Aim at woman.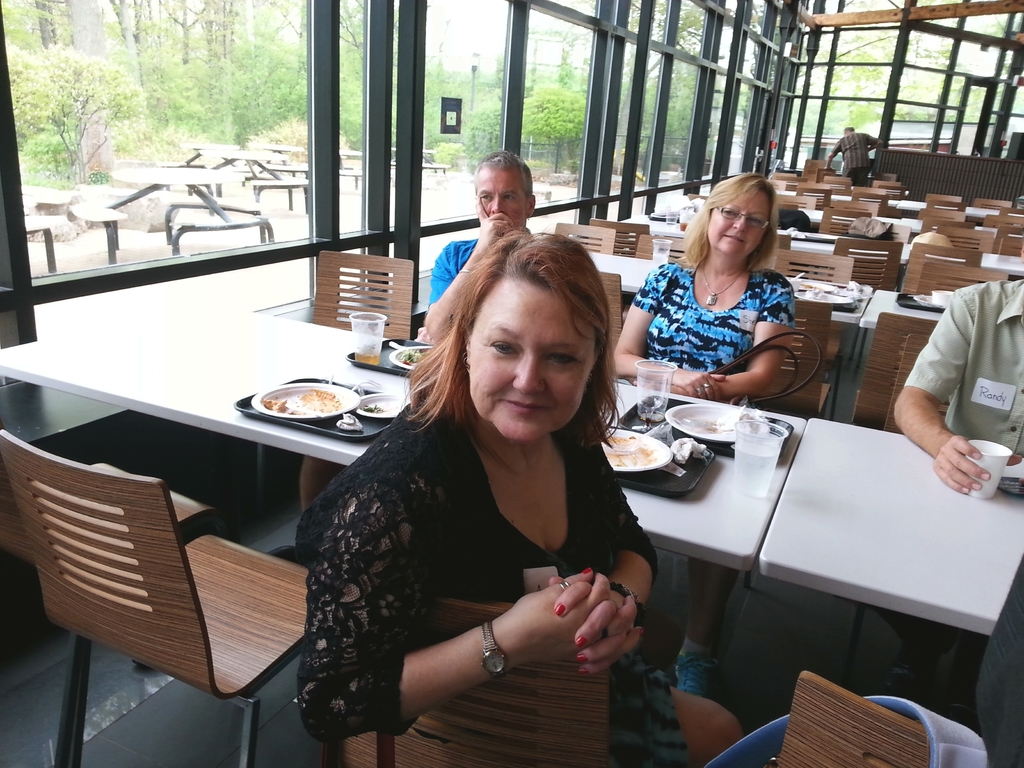
Aimed at <region>301, 225, 744, 767</region>.
